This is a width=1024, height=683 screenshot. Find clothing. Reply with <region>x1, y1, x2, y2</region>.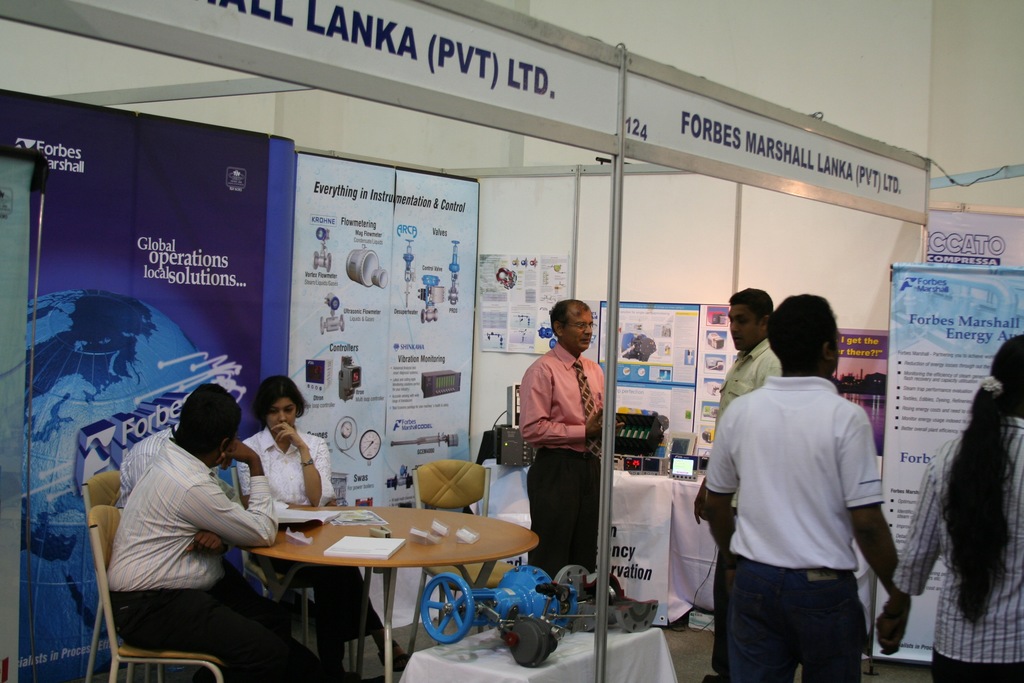
<region>890, 410, 1023, 682</region>.
